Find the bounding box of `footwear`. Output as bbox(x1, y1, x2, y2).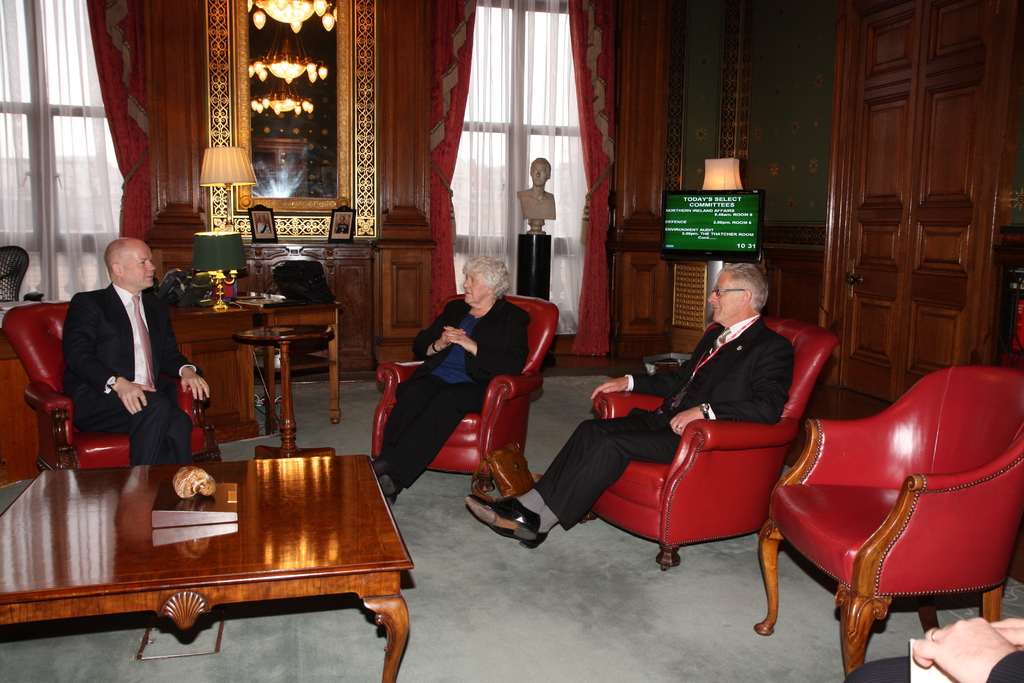
bbox(376, 469, 396, 504).
